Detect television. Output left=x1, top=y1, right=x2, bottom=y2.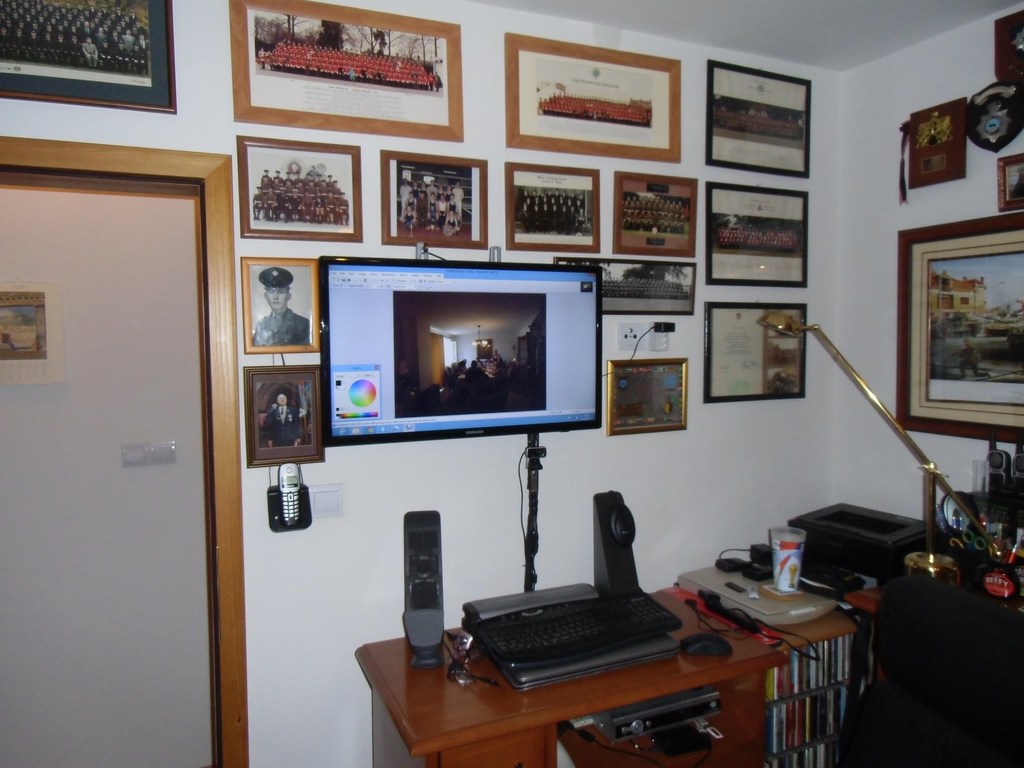
left=320, top=255, right=600, bottom=446.
